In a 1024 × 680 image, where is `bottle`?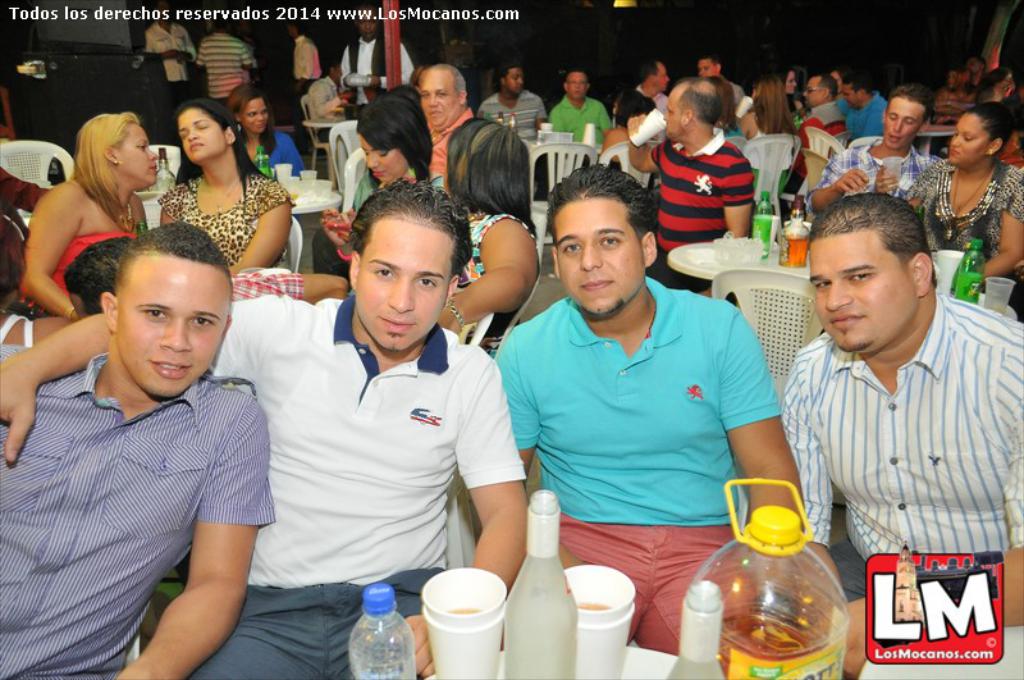
box=[500, 489, 580, 679].
